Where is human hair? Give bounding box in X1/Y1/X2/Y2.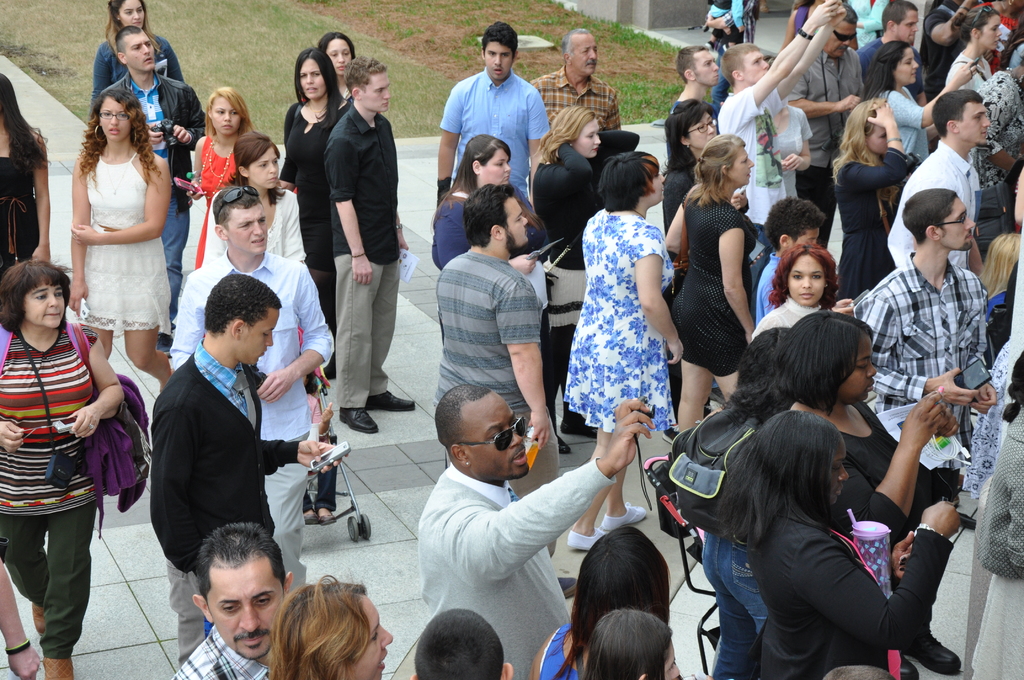
932/93/977/138.
